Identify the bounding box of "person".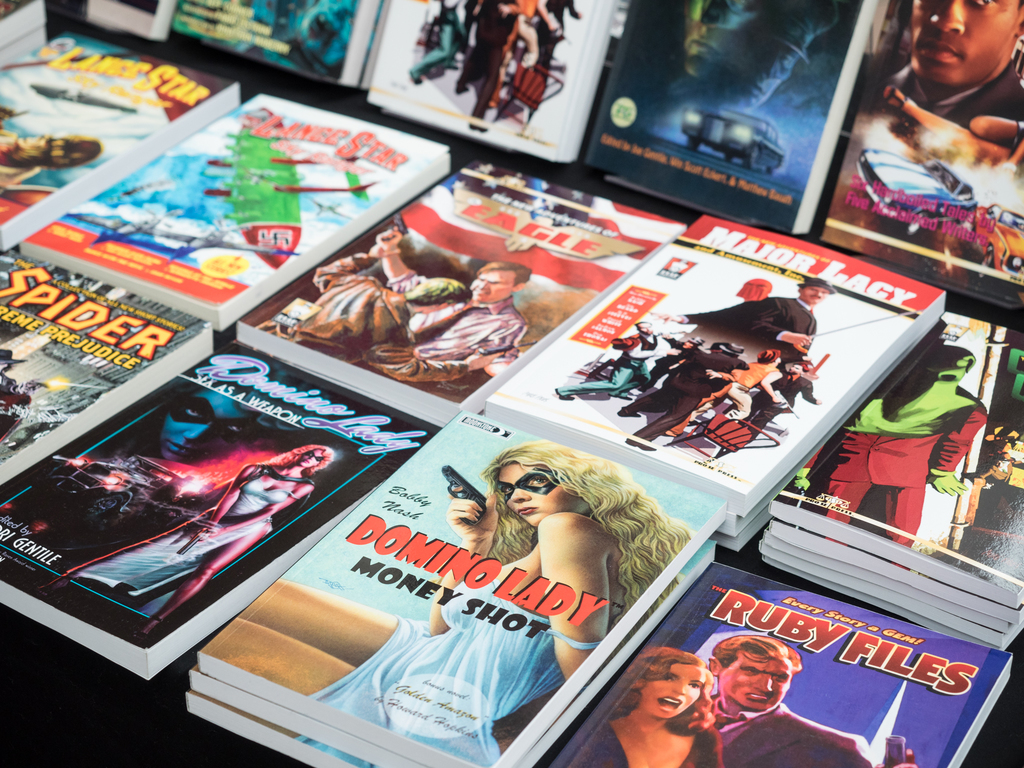
left=37, top=439, right=336, bottom=644.
